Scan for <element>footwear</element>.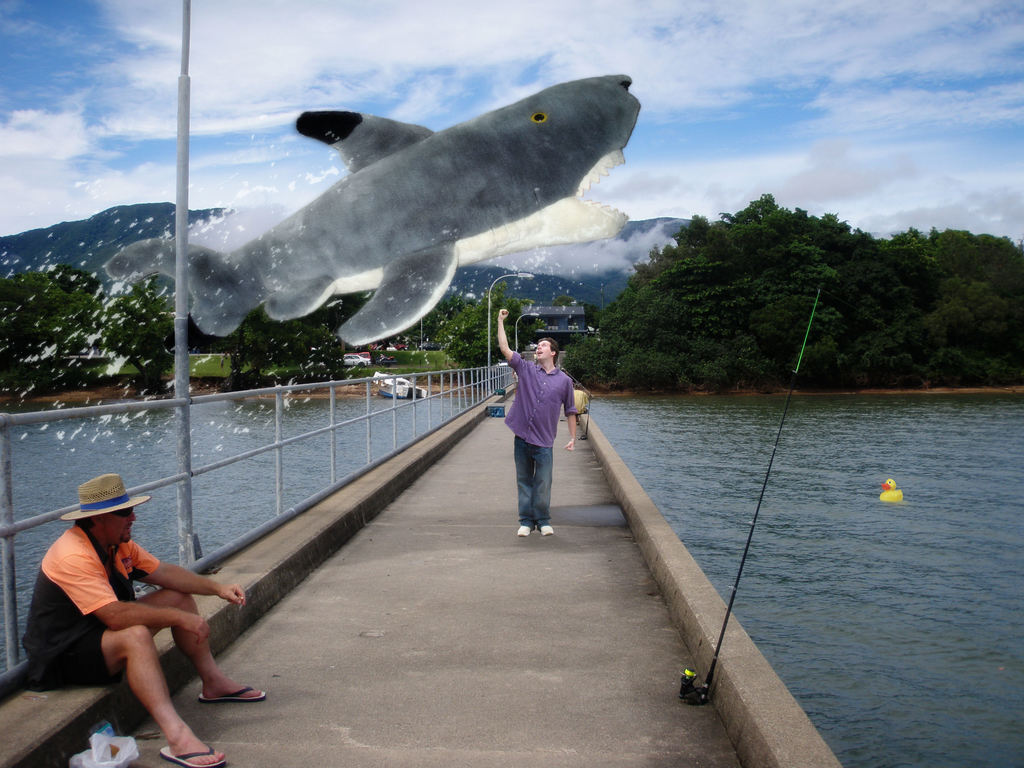
Scan result: (197,683,266,704).
